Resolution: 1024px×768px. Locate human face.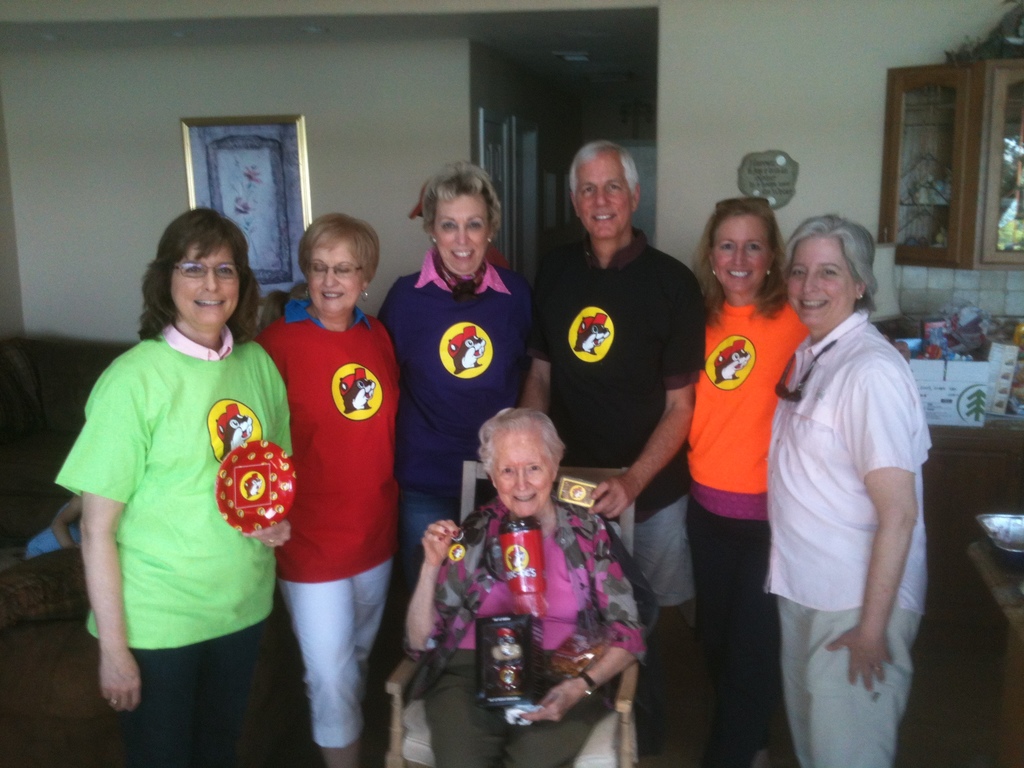
(172, 241, 237, 326).
